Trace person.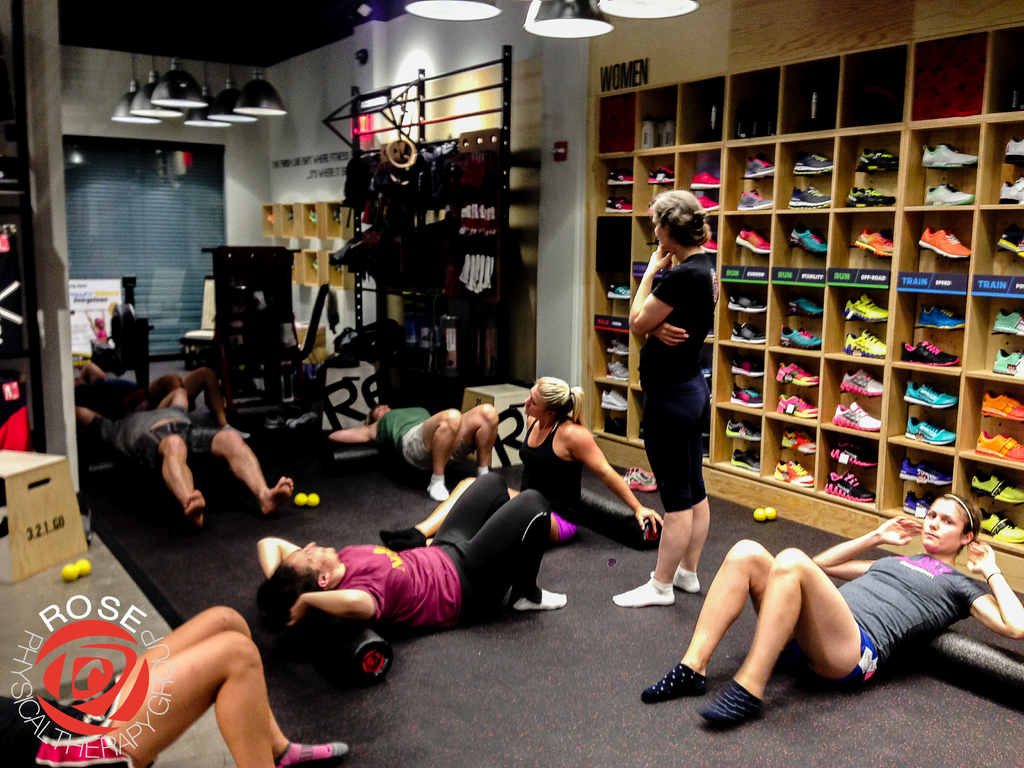
Traced to crop(329, 403, 499, 500).
